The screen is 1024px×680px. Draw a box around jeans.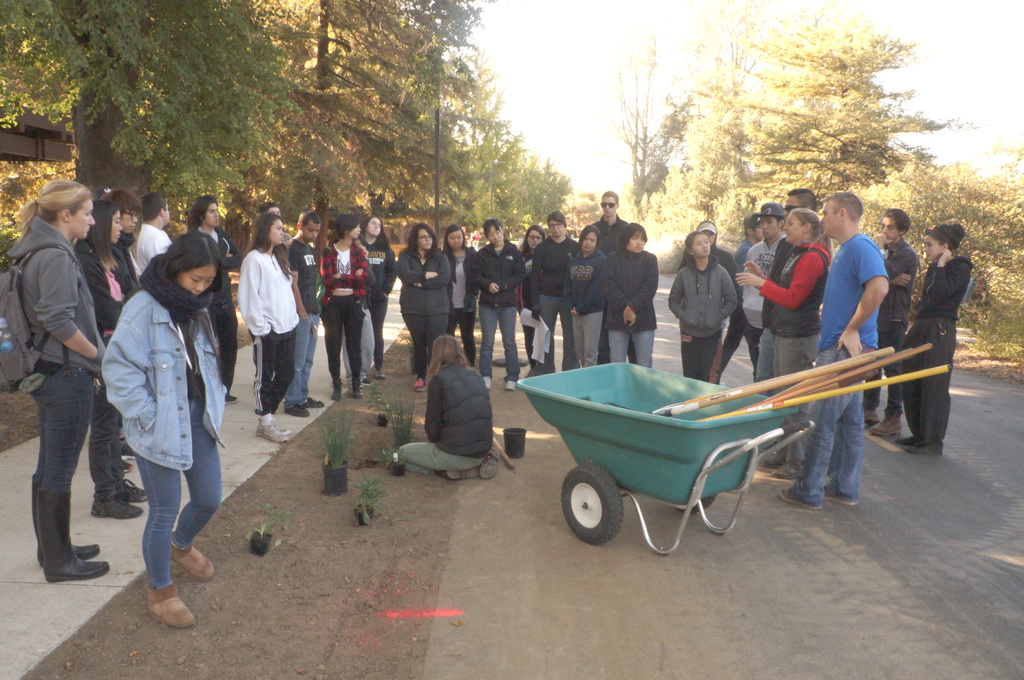
(x1=609, y1=329, x2=653, y2=366).
